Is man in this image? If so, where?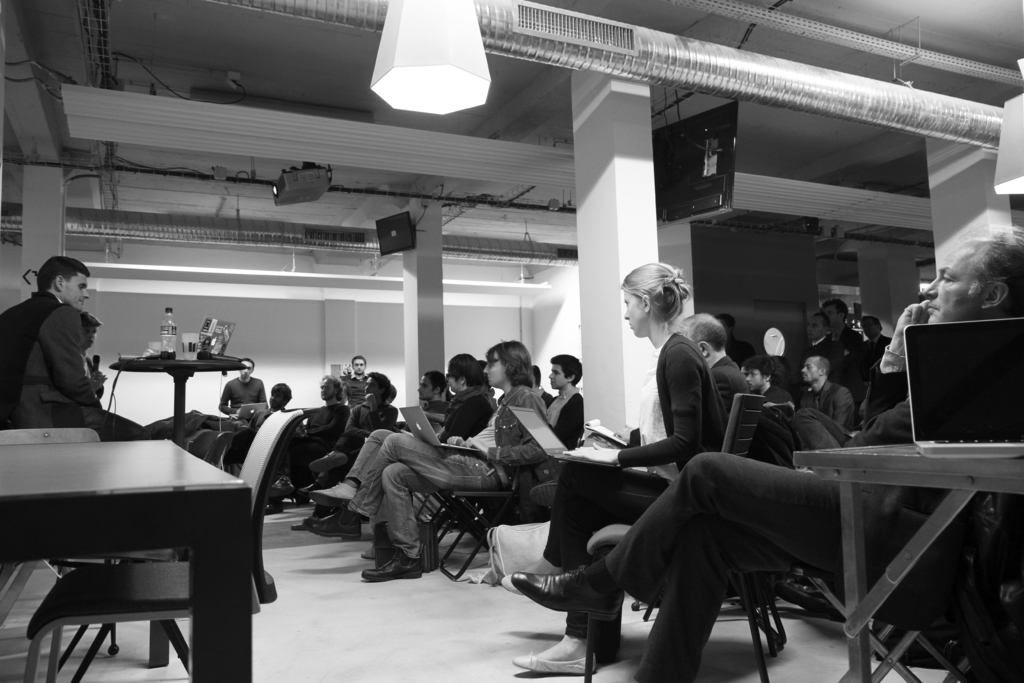
Yes, at <bbox>714, 314, 757, 368</bbox>.
